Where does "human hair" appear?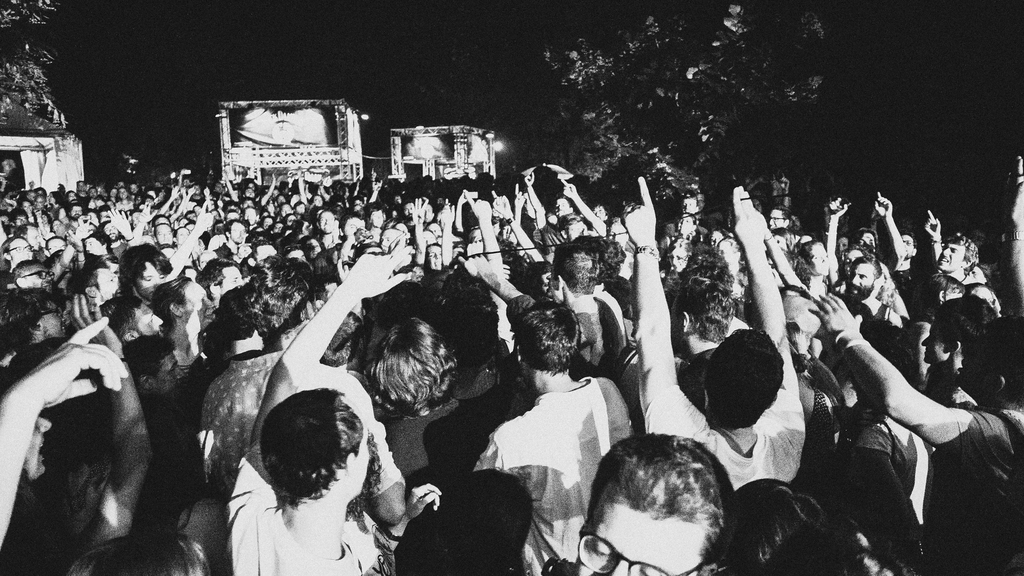
Appears at (left=150, top=277, right=191, bottom=327).
